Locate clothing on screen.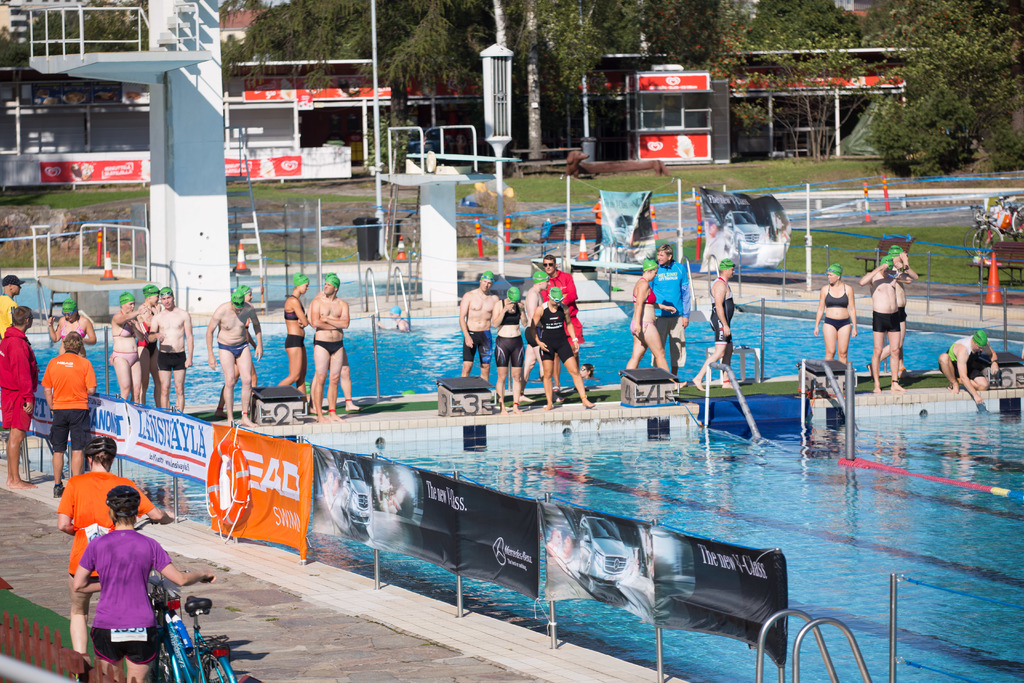
On screen at <bbox>0, 296, 19, 343</bbox>.
